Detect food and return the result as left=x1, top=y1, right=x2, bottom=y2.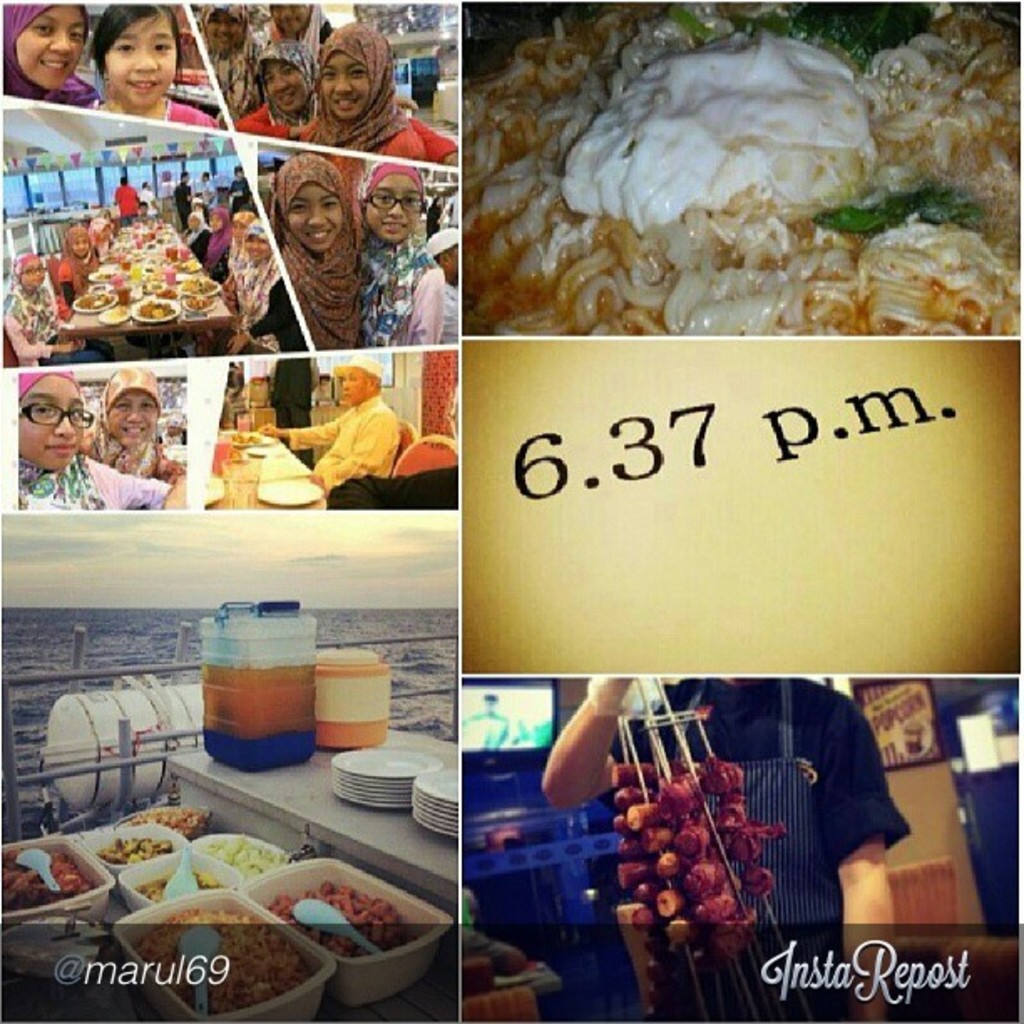
left=132, top=300, right=174, bottom=316.
